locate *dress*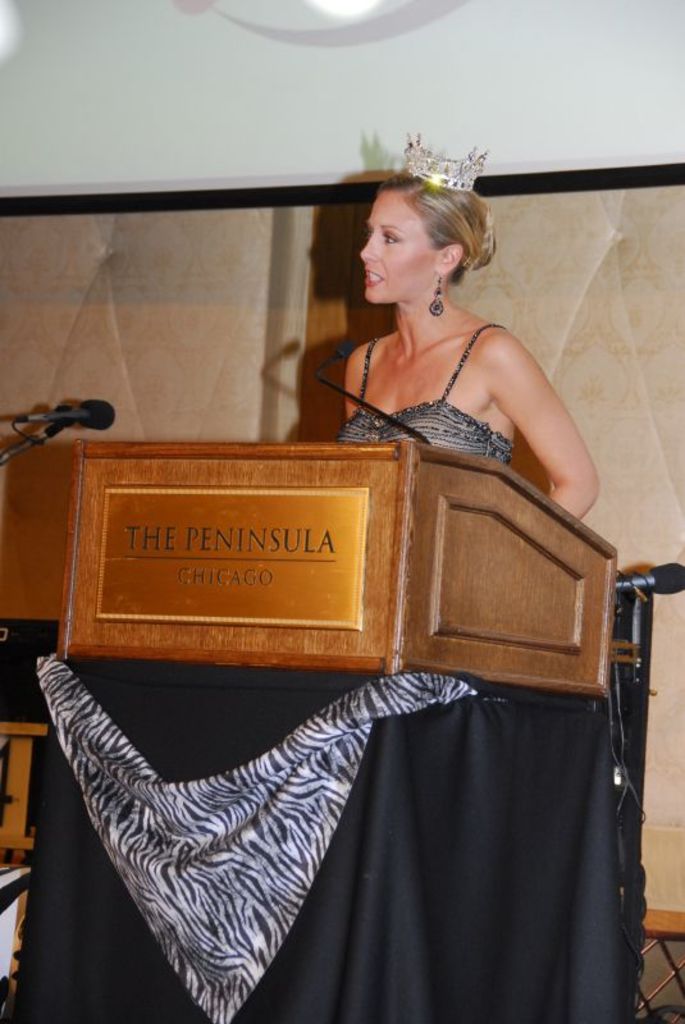
detection(335, 323, 516, 475)
